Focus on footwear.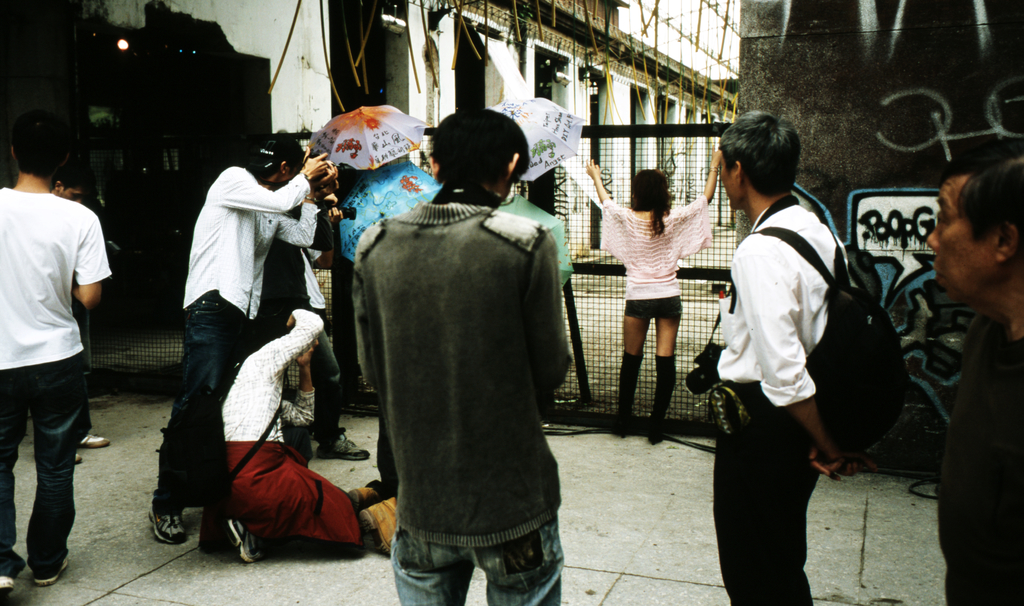
Focused at <box>140,486,191,541</box>.
